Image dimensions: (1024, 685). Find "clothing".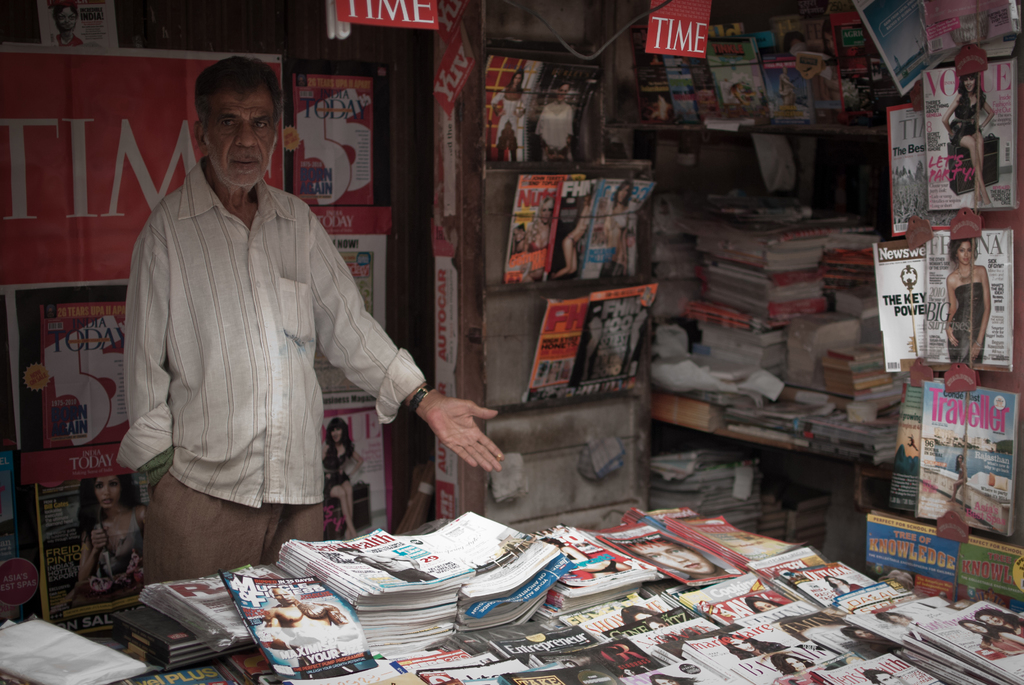
<bbox>540, 111, 573, 163</bbox>.
